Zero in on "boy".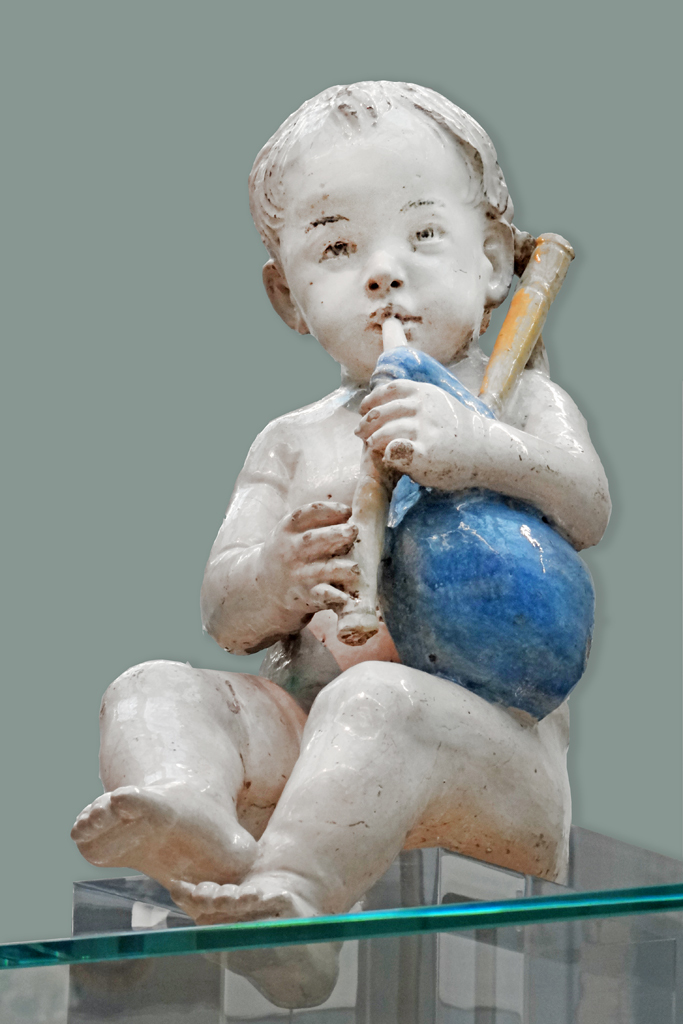
Zeroed in: pyautogui.locateOnScreen(70, 81, 616, 1010).
